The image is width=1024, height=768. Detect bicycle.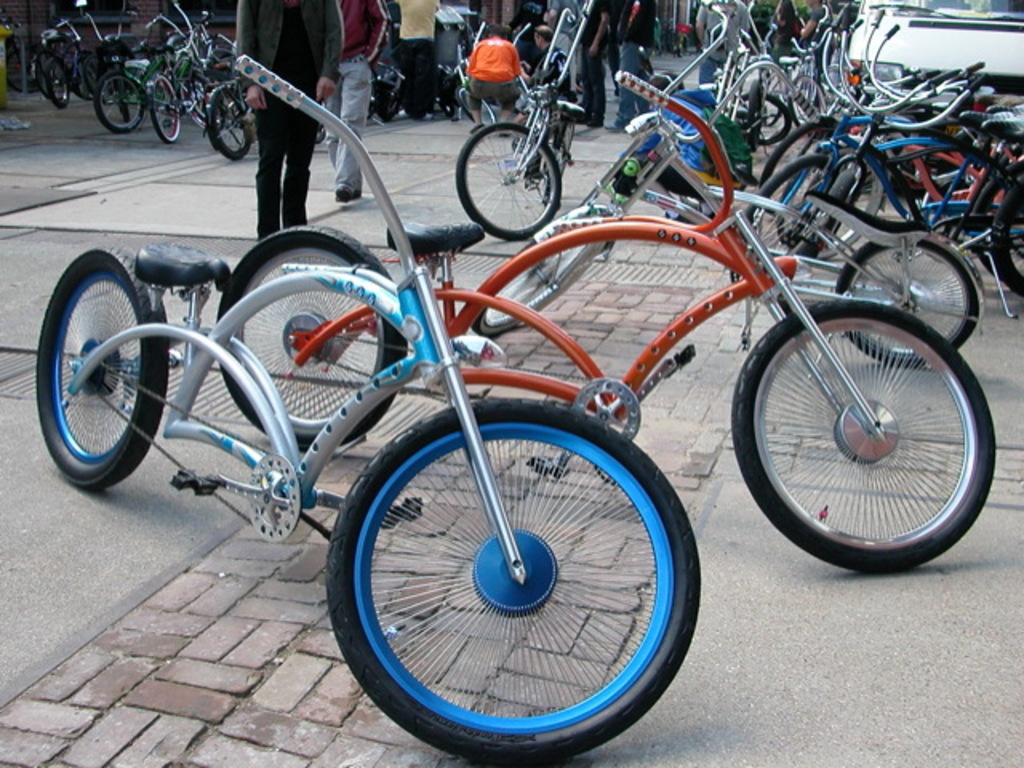
Detection: 134 14 214 83.
